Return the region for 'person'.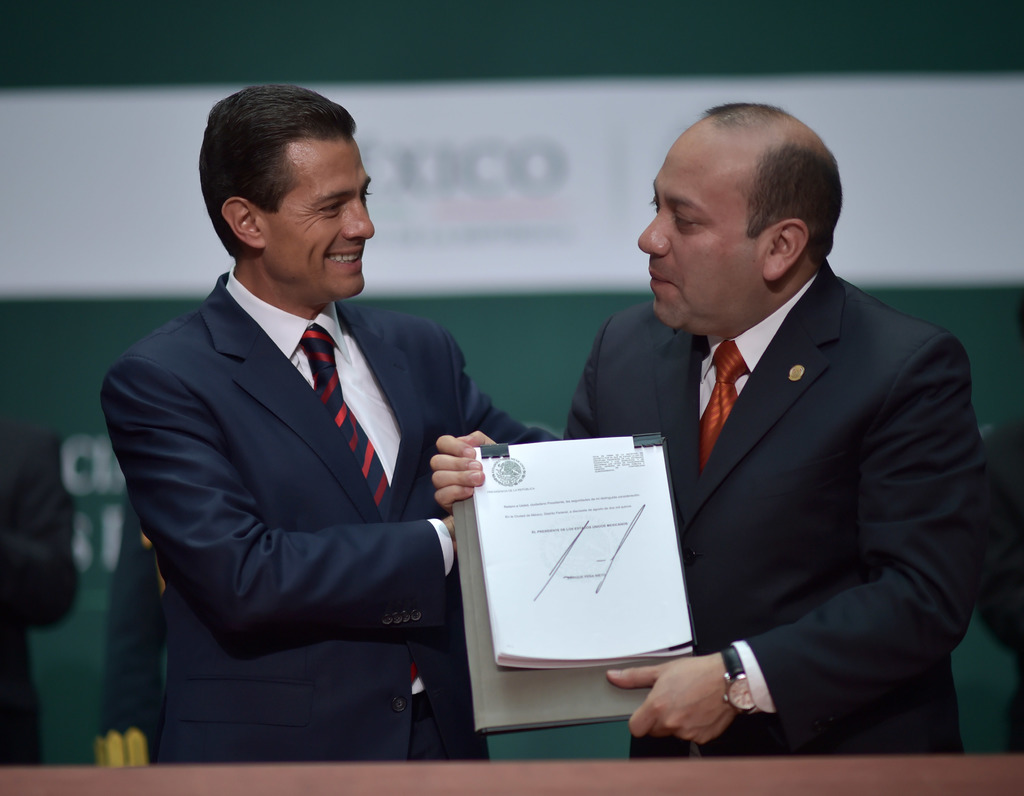
99, 86, 562, 768.
